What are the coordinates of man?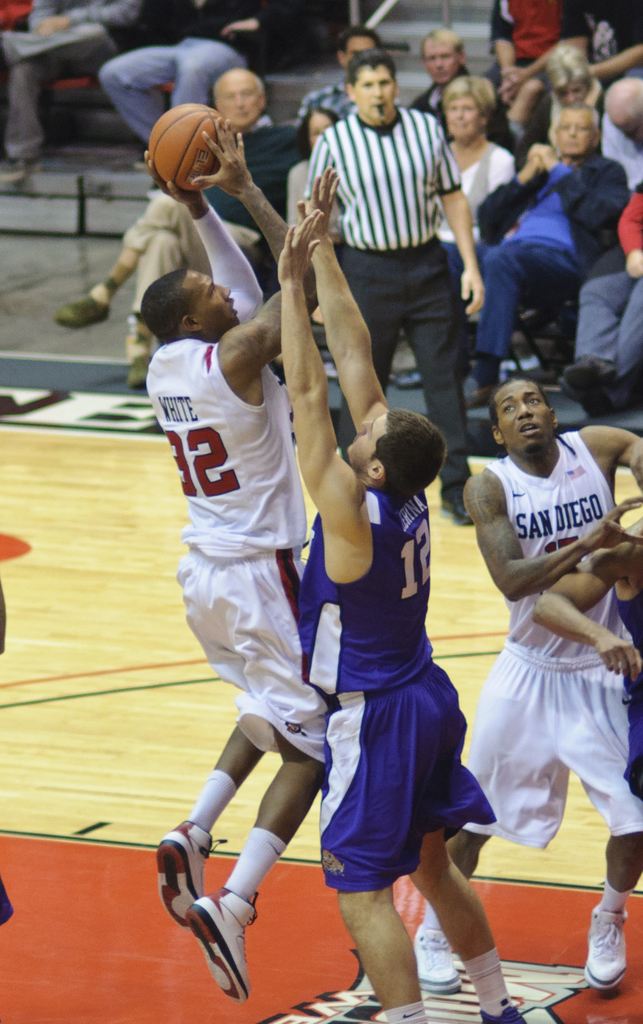
<box>598,80,642,190</box>.
